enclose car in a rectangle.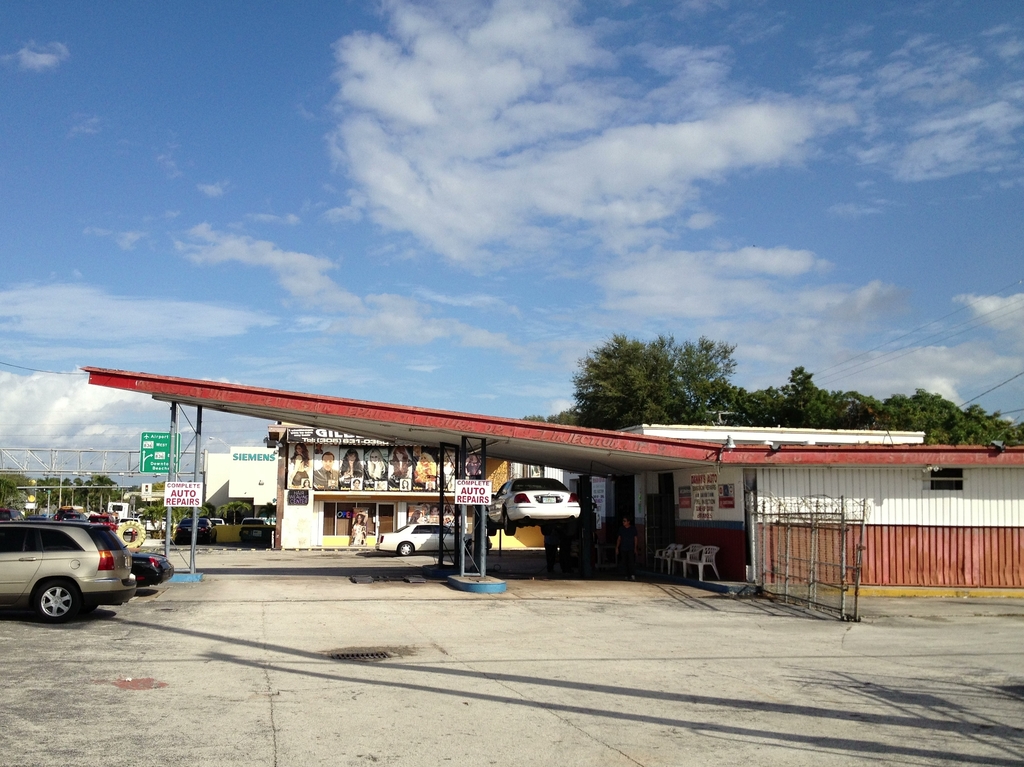
Rect(132, 552, 178, 584).
